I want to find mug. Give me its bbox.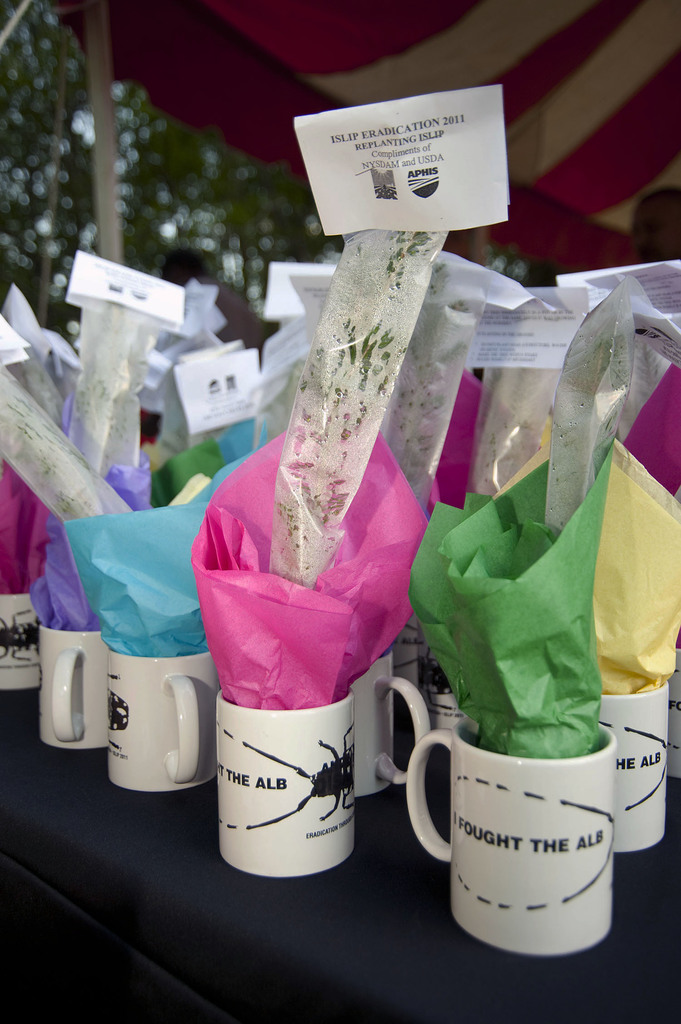
Rect(349, 646, 433, 799).
